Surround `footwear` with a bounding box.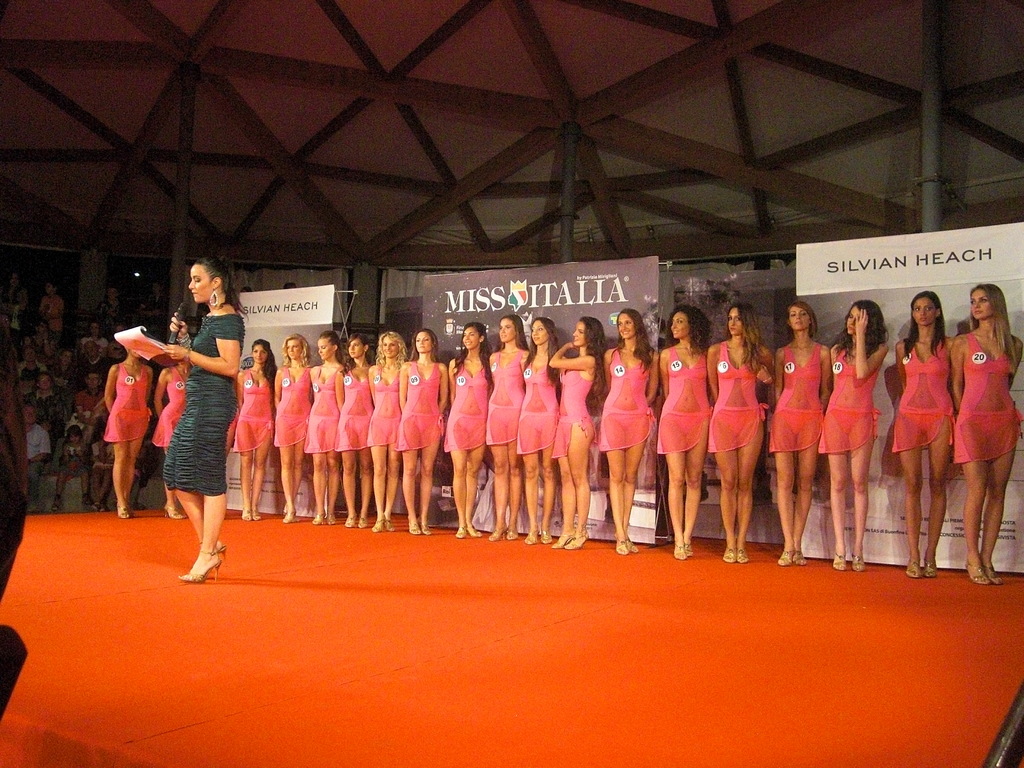
l=111, t=504, r=127, b=520.
